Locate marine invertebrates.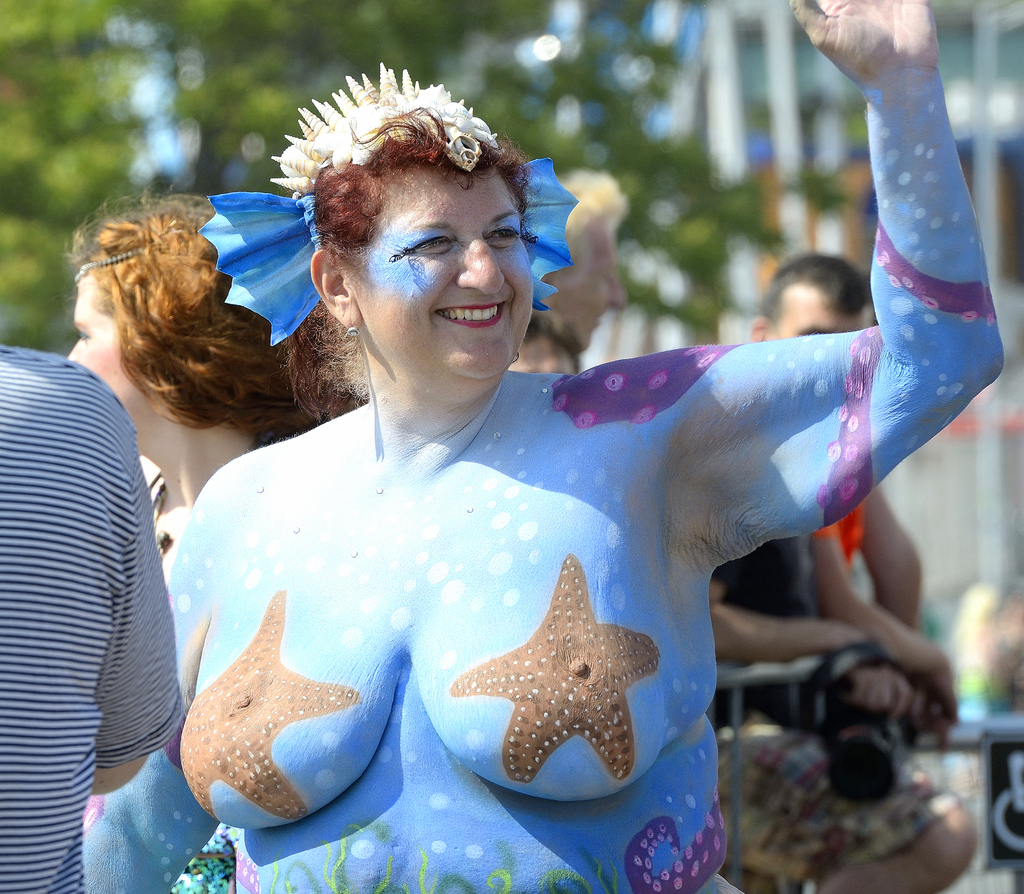
Bounding box: (x1=444, y1=589, x2=663, y2=812).
